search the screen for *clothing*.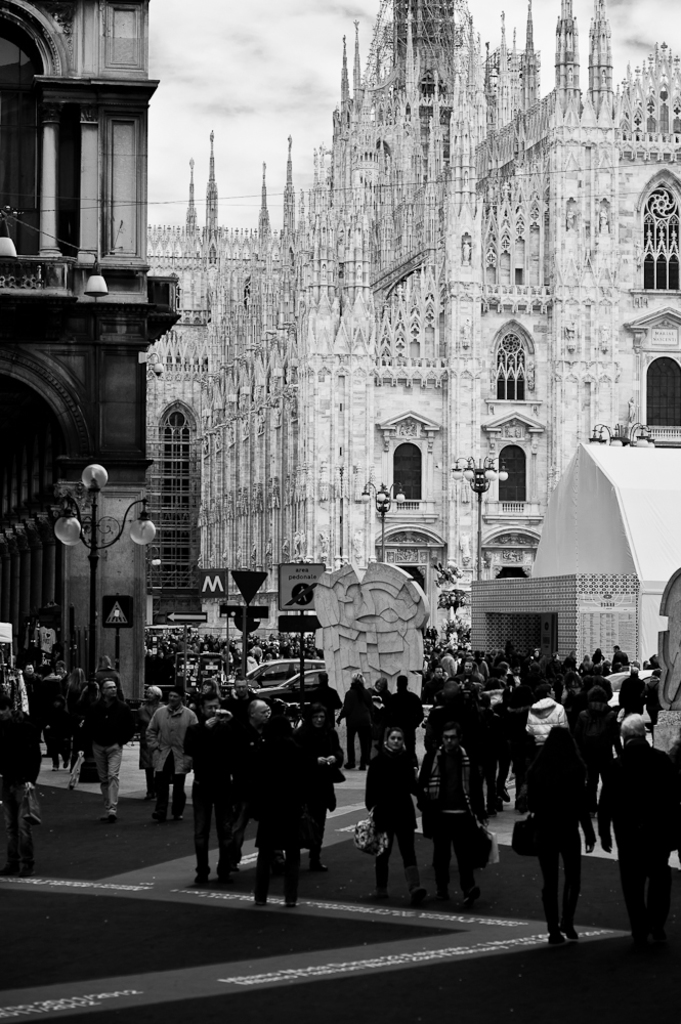
Found at [x1=598, y1=734, x2=679, y2=947].
